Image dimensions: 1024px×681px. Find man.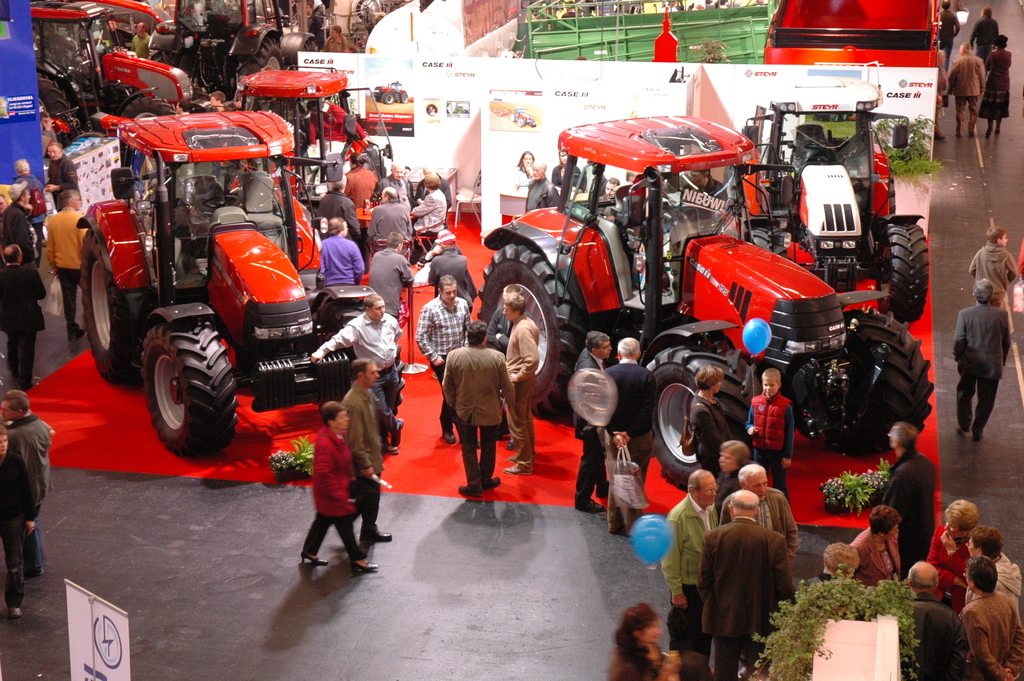
429:229:488:324.
